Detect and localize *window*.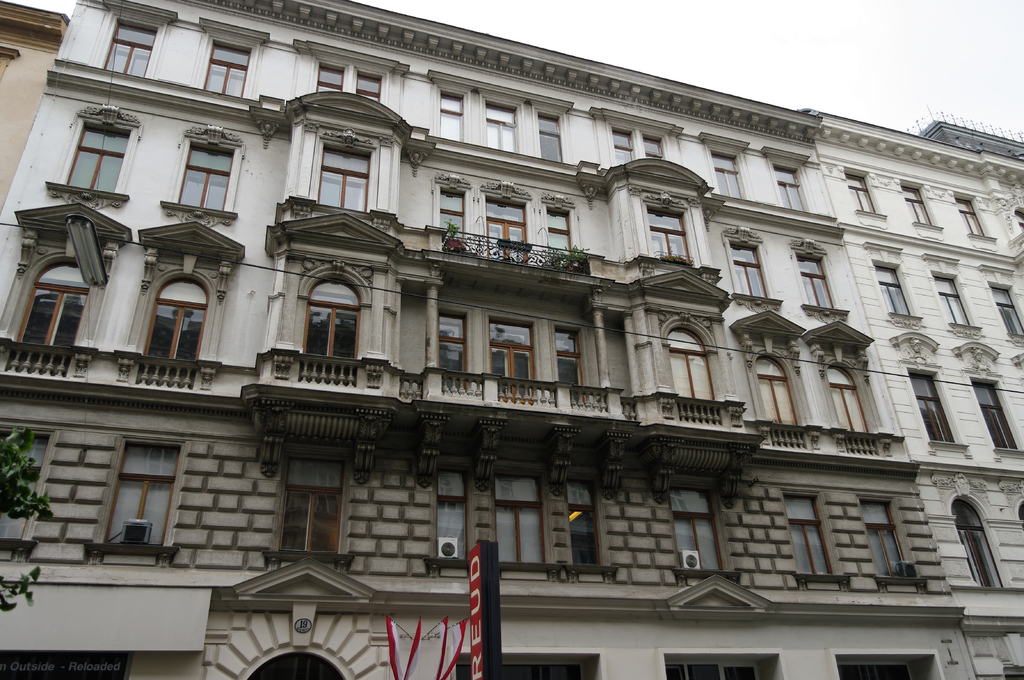
Localized at l=13, t=262, r=92, b=377.
